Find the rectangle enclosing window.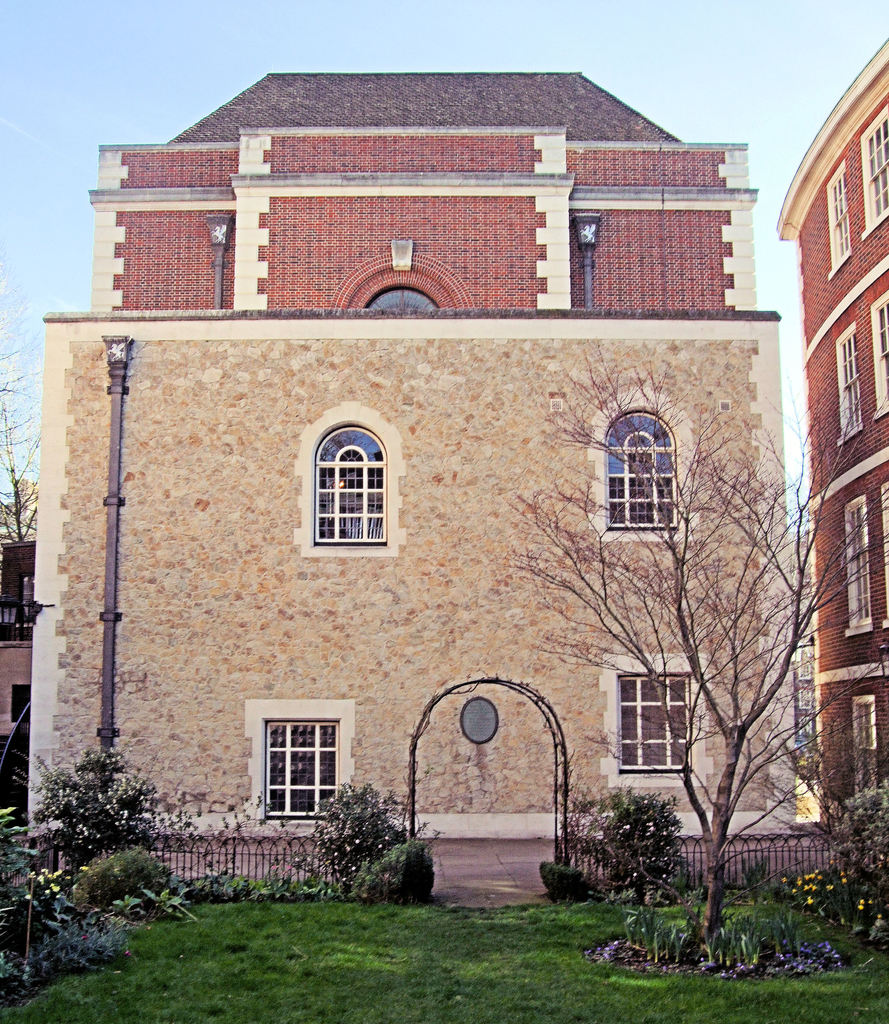
600/414/680/529.
